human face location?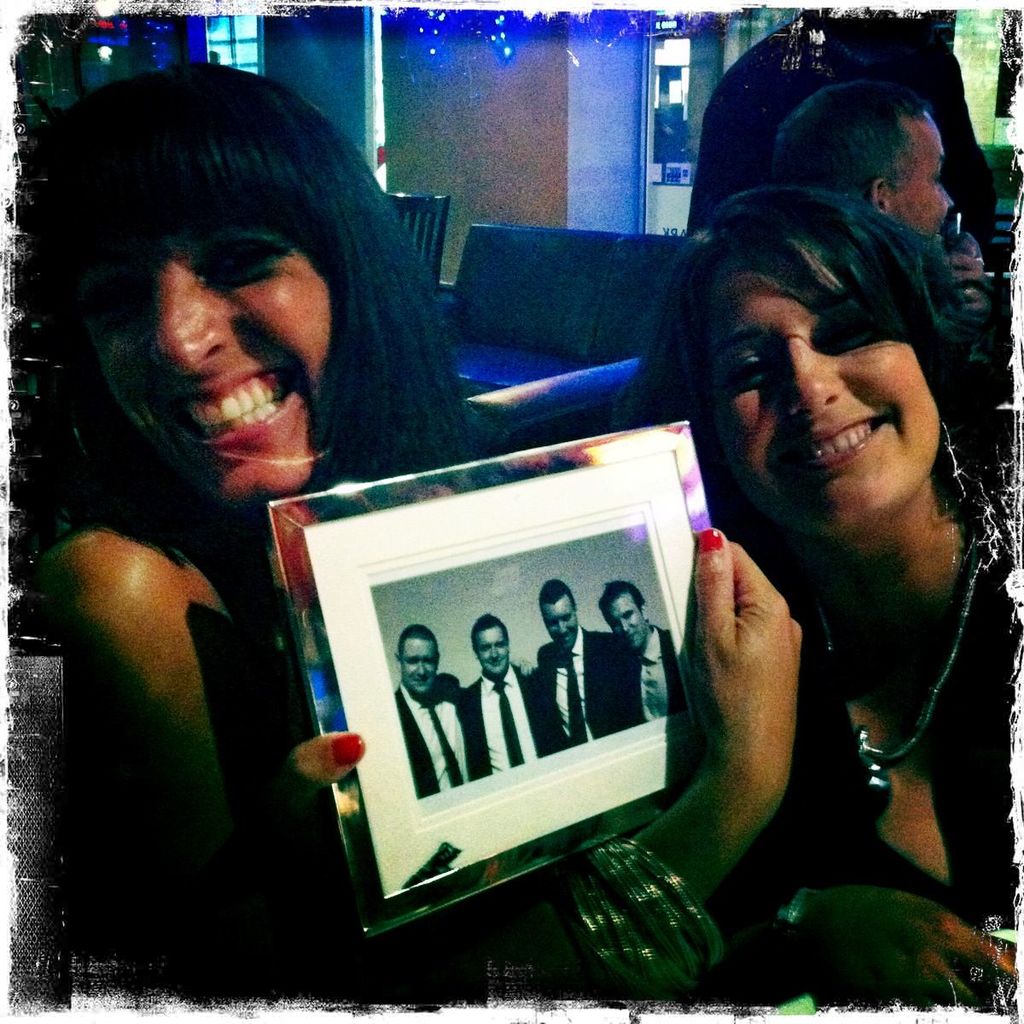
543 588 571 655
